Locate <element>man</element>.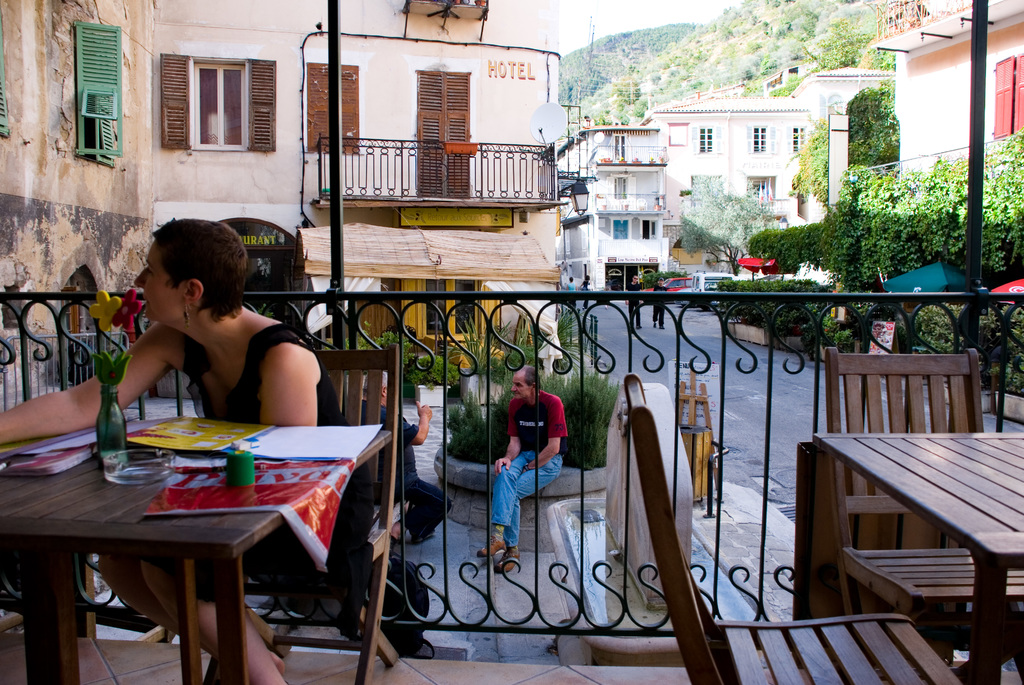
Bounding box: crop(653, 277, 667, 329).
